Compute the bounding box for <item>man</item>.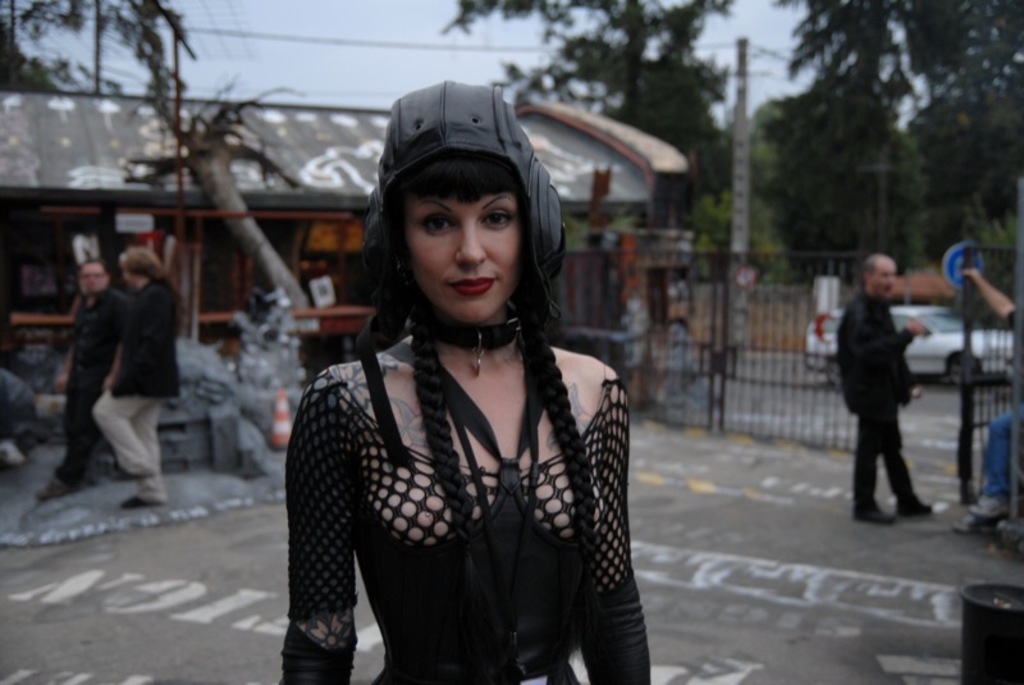
x1=956, y1=268, x2=1023, y2=535.
